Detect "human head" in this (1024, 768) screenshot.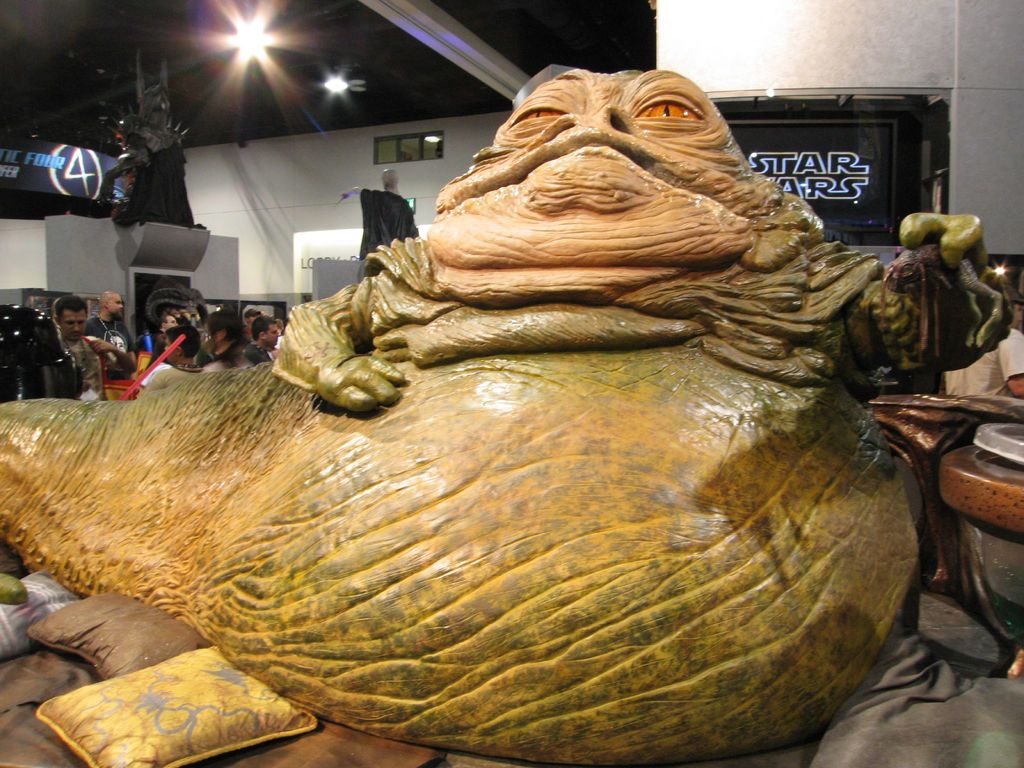
Detection: locate(1007, 284, 1023, 326).
